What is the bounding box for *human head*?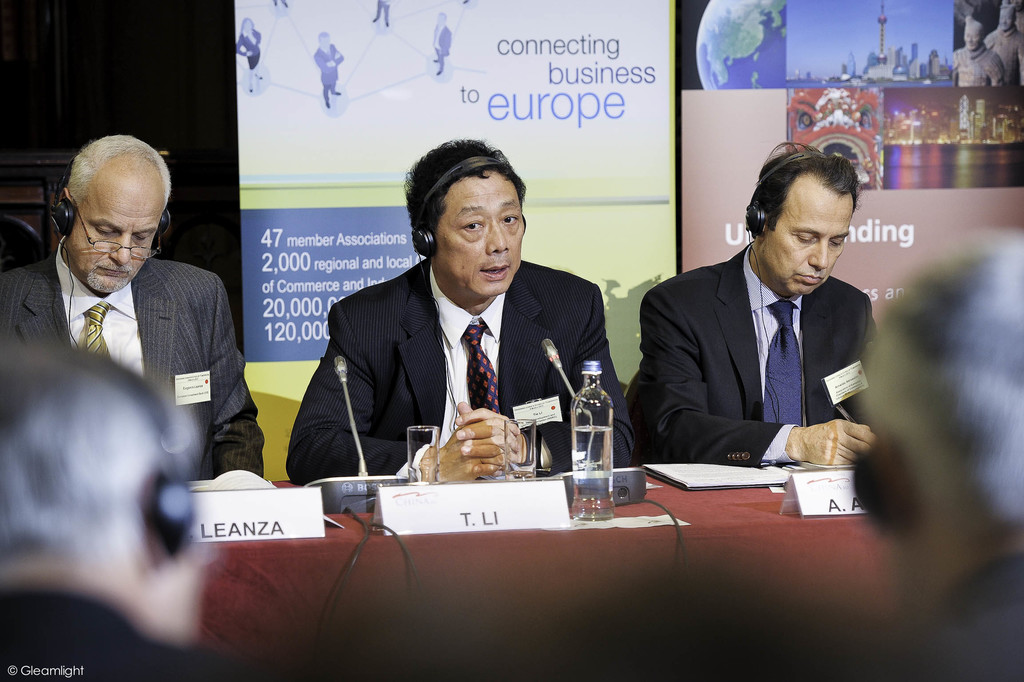
(959,20,983,52).
